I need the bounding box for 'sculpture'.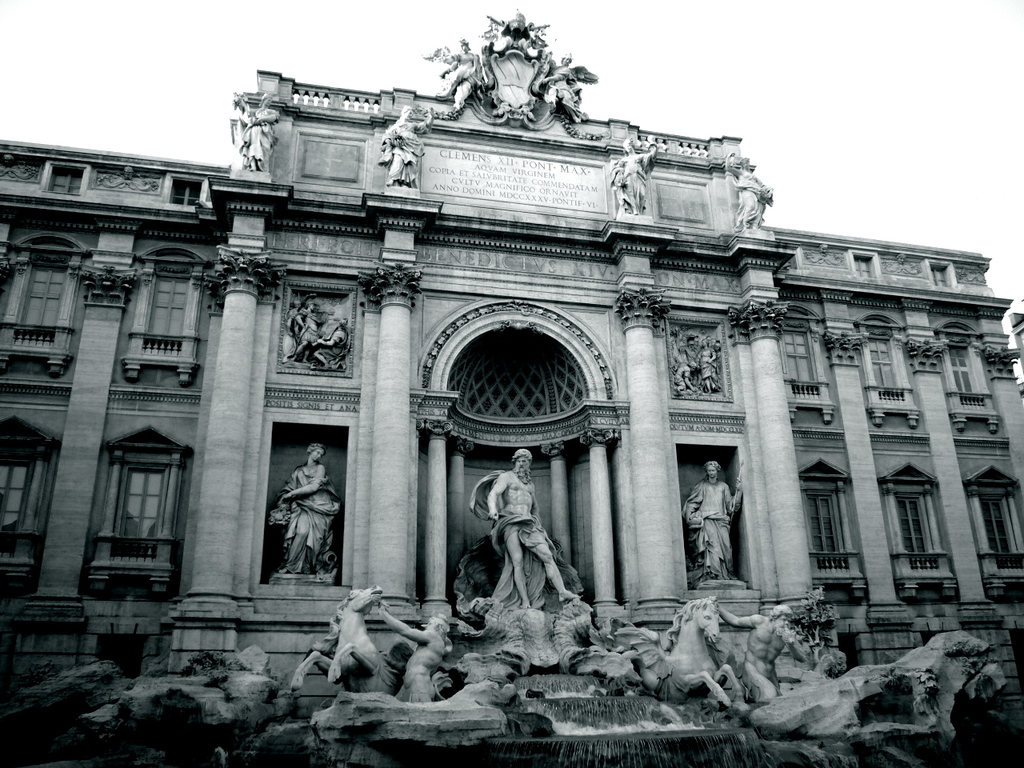
Here it is: {"left": 221, "top": 90, "right": 281, "bottom": 173}.
